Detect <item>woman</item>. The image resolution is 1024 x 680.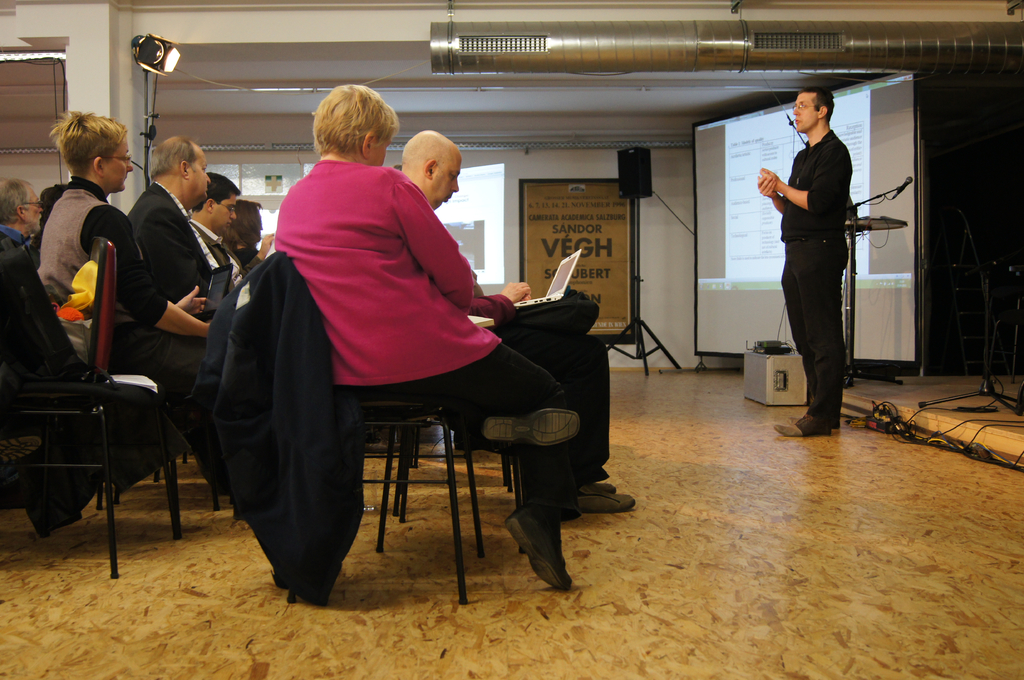
left=230, top=194, right=285, bottom=272.
